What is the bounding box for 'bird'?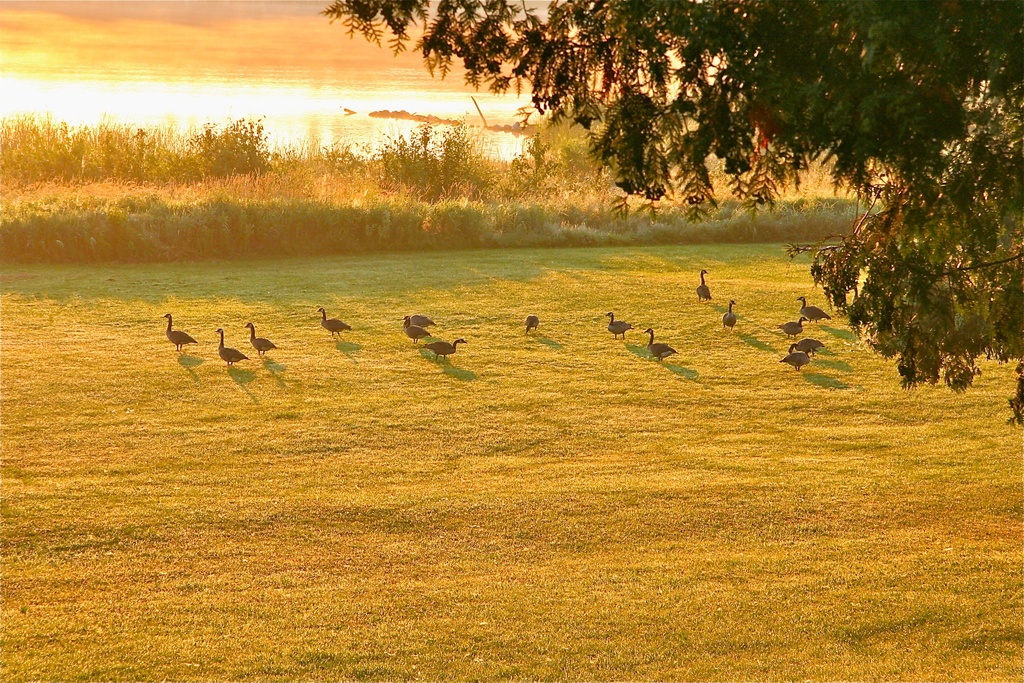
246/319/279/359.
